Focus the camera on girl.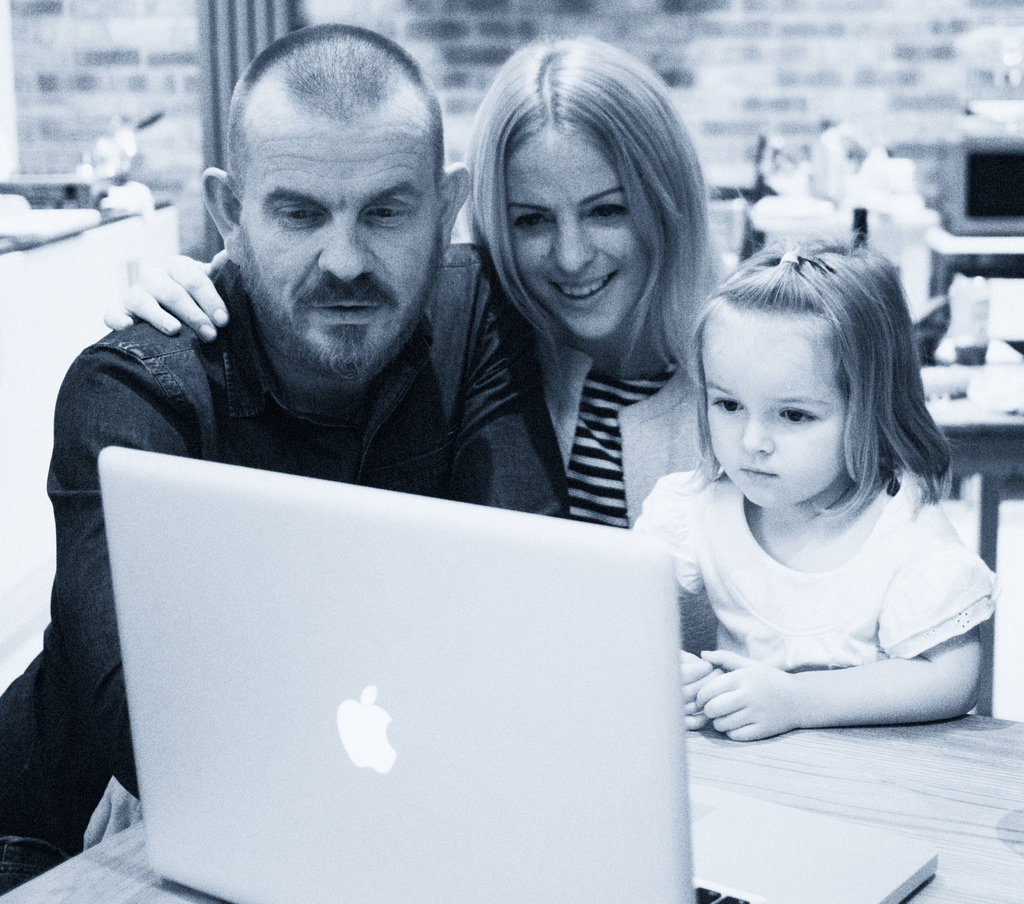
Focus region: Rect(102, 29, 727, 522).
